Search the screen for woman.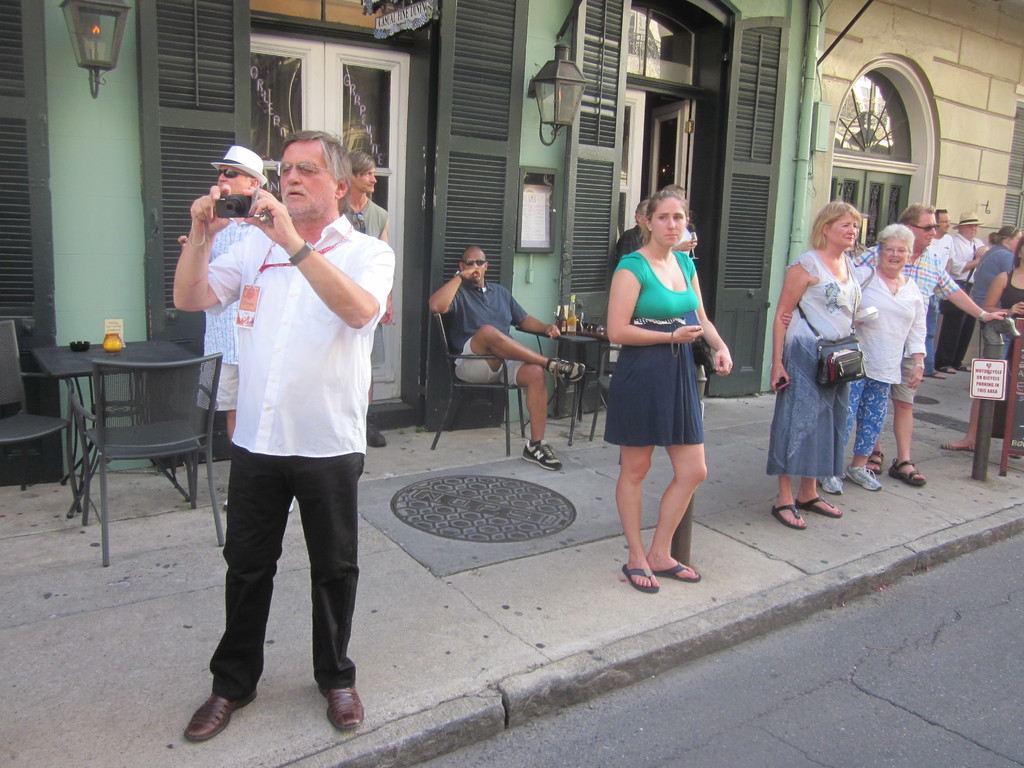
Found at bbox=(768, 200, 862, 532).
